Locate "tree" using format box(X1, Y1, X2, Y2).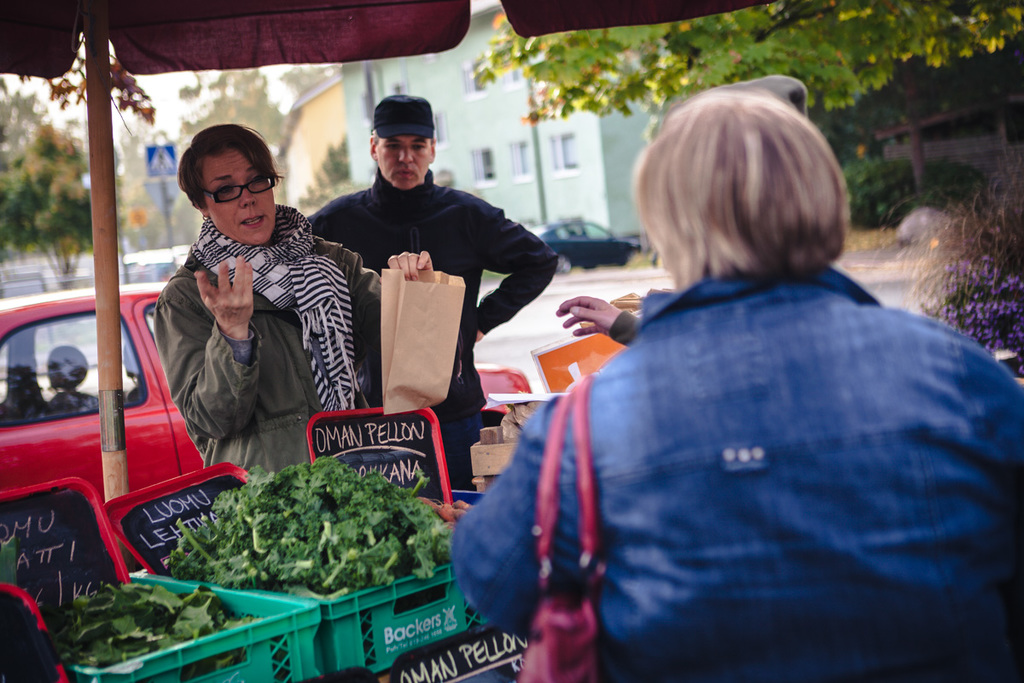
box(284, 131, 354, 211).
